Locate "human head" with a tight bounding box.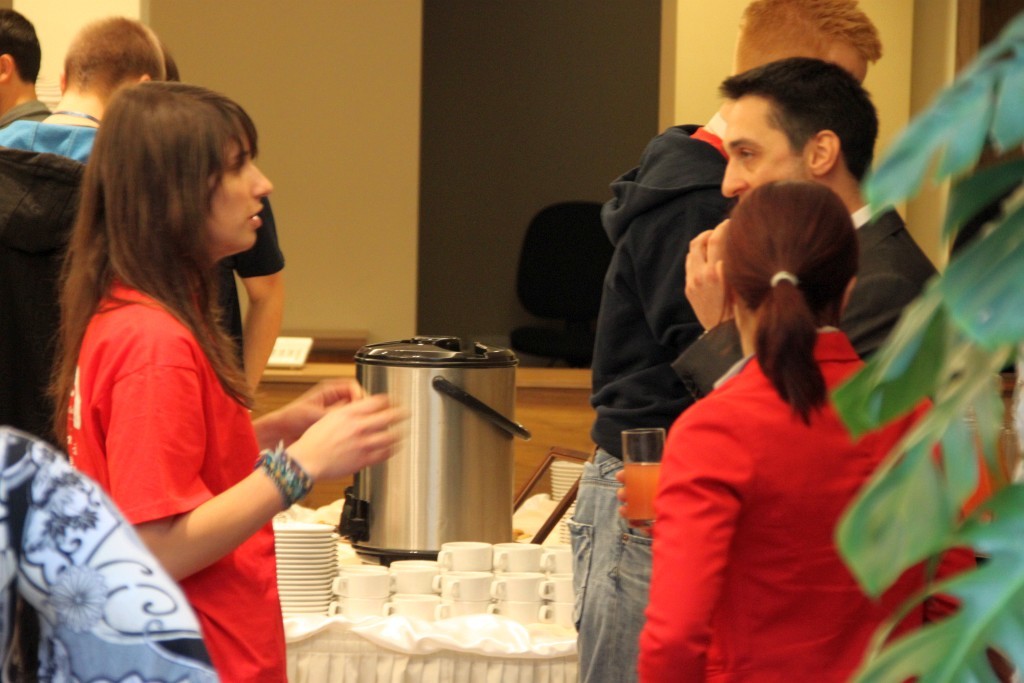
717,59,877,214.
